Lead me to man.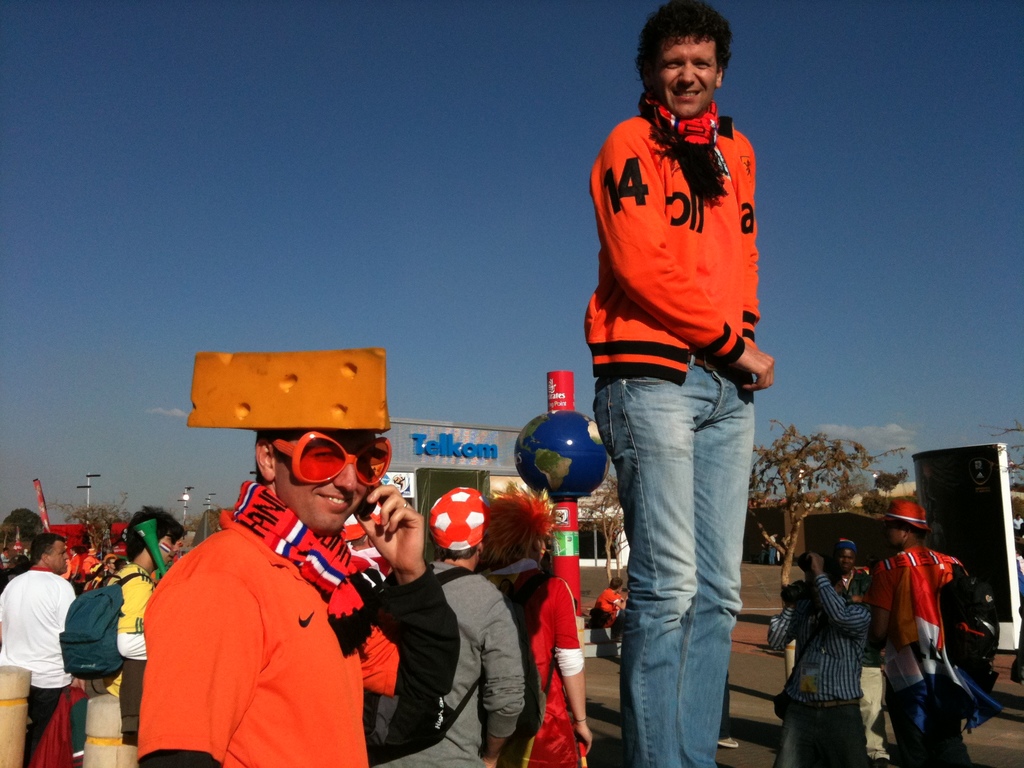
Lead to 764/556/865/767.
